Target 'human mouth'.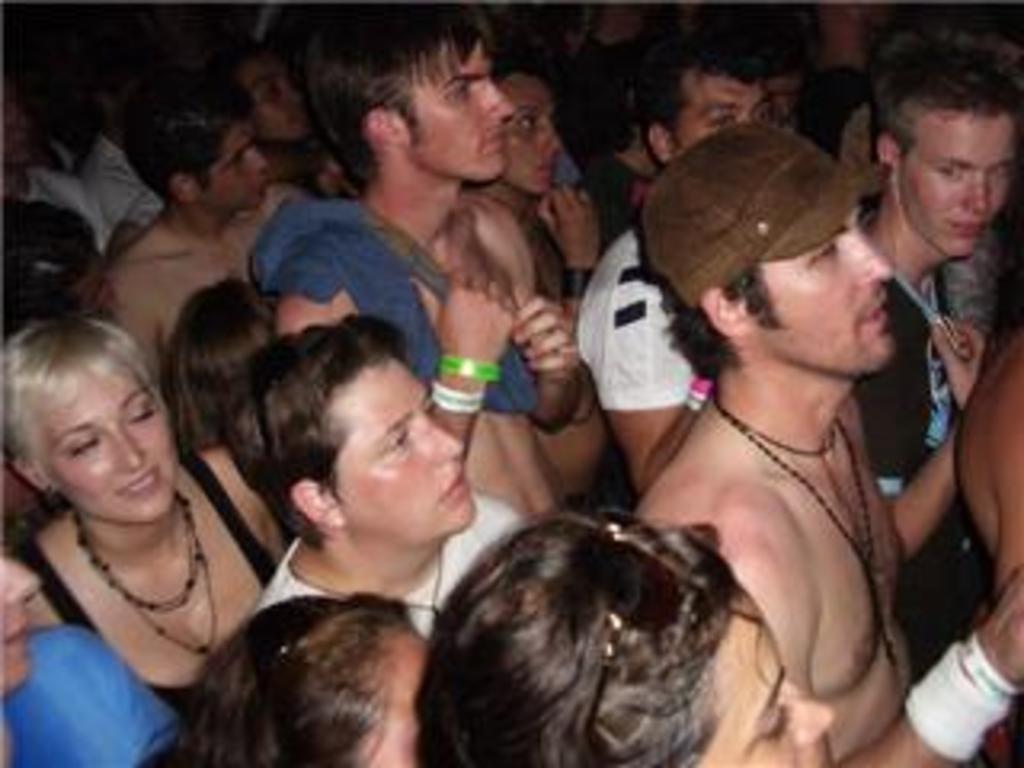
Target region: [115,461,160,502].
